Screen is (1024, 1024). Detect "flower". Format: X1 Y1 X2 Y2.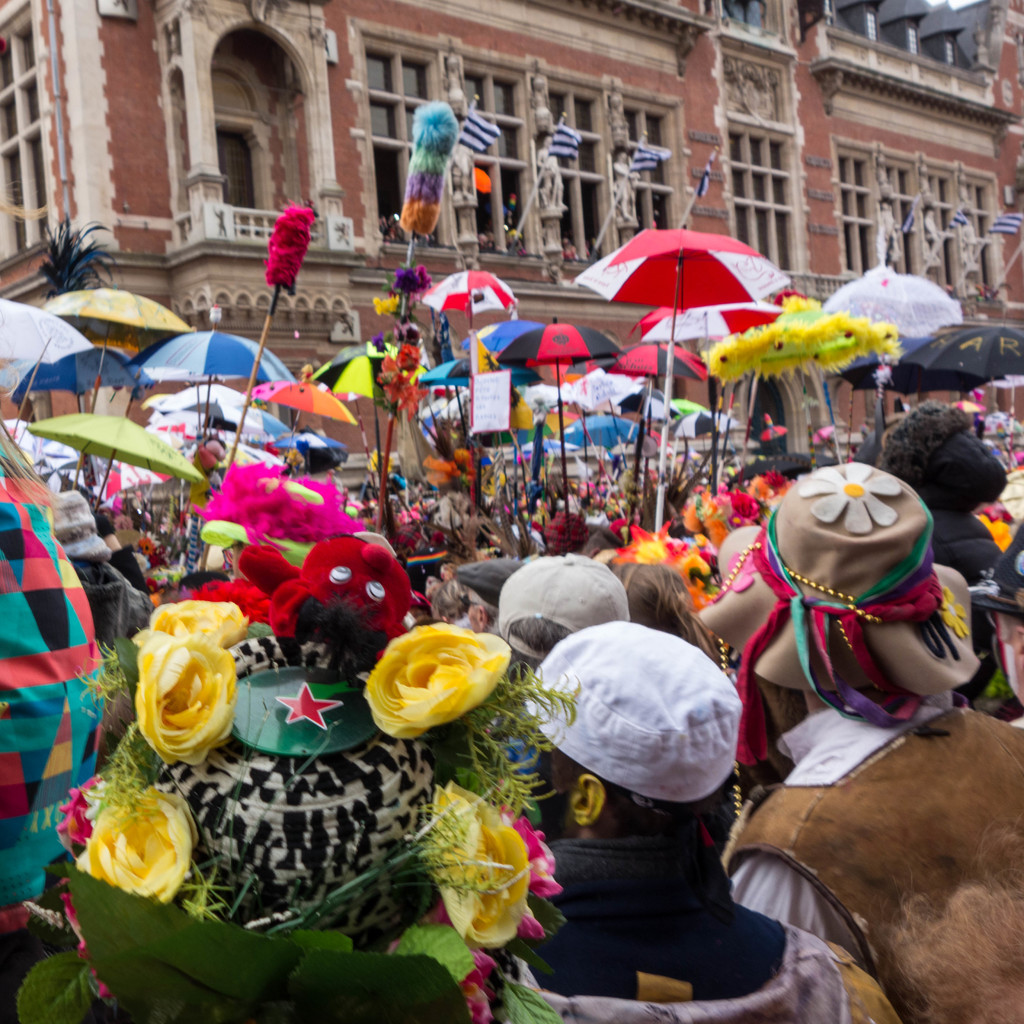
929 586 966 636.
